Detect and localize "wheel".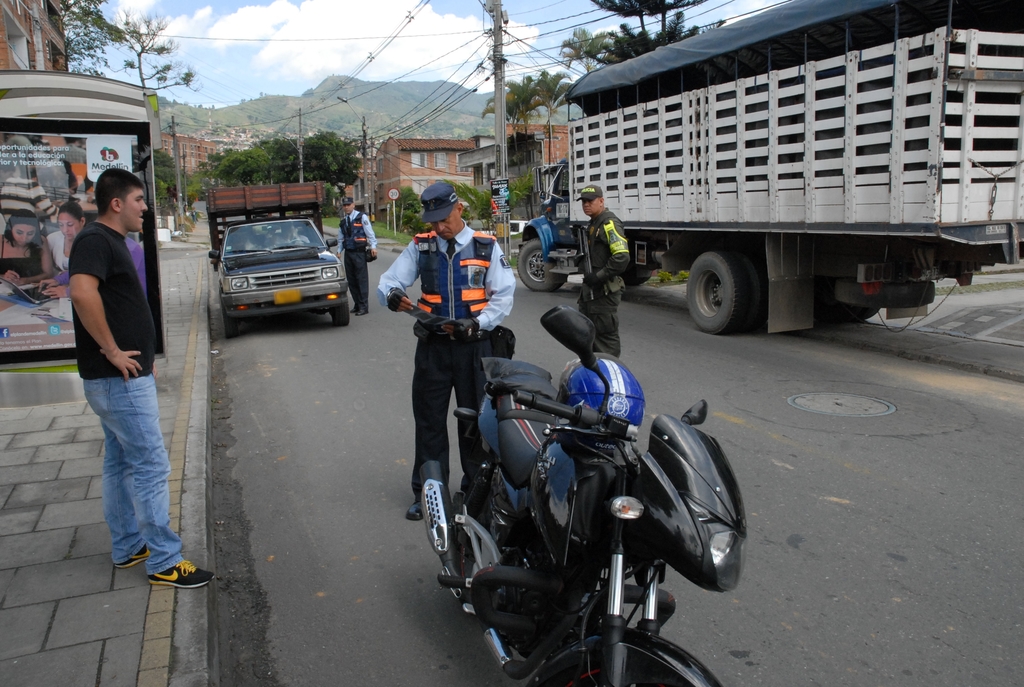
Localized at crop(551, 662, 655, 686).
